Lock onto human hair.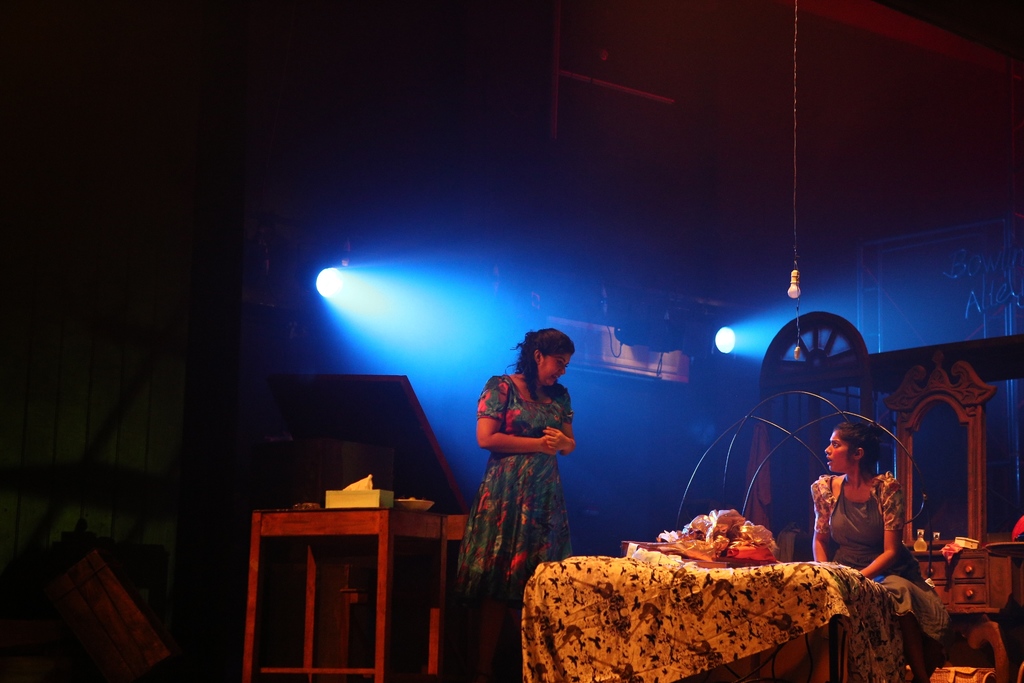
Locked: box(513, 333, 584, 399).
